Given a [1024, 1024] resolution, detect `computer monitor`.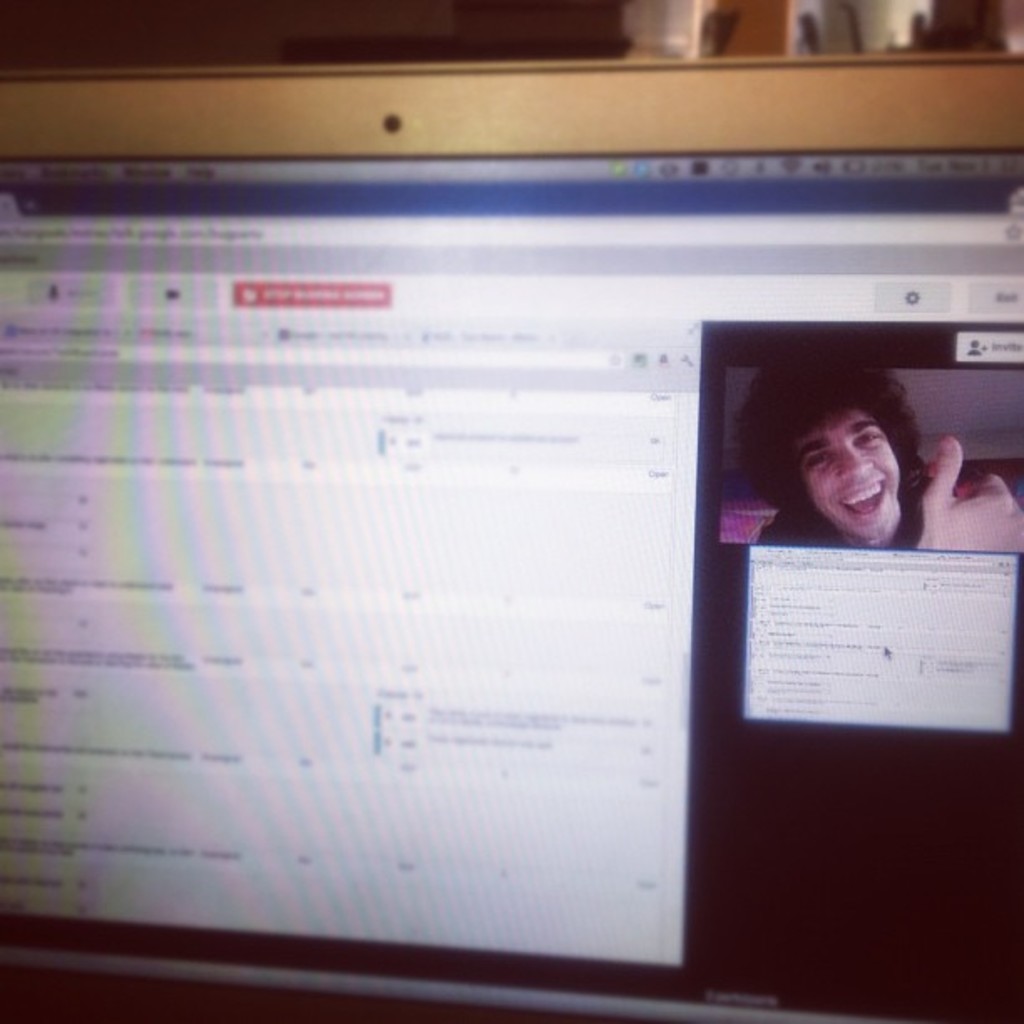
detection(0, 30, 955, 1023).
